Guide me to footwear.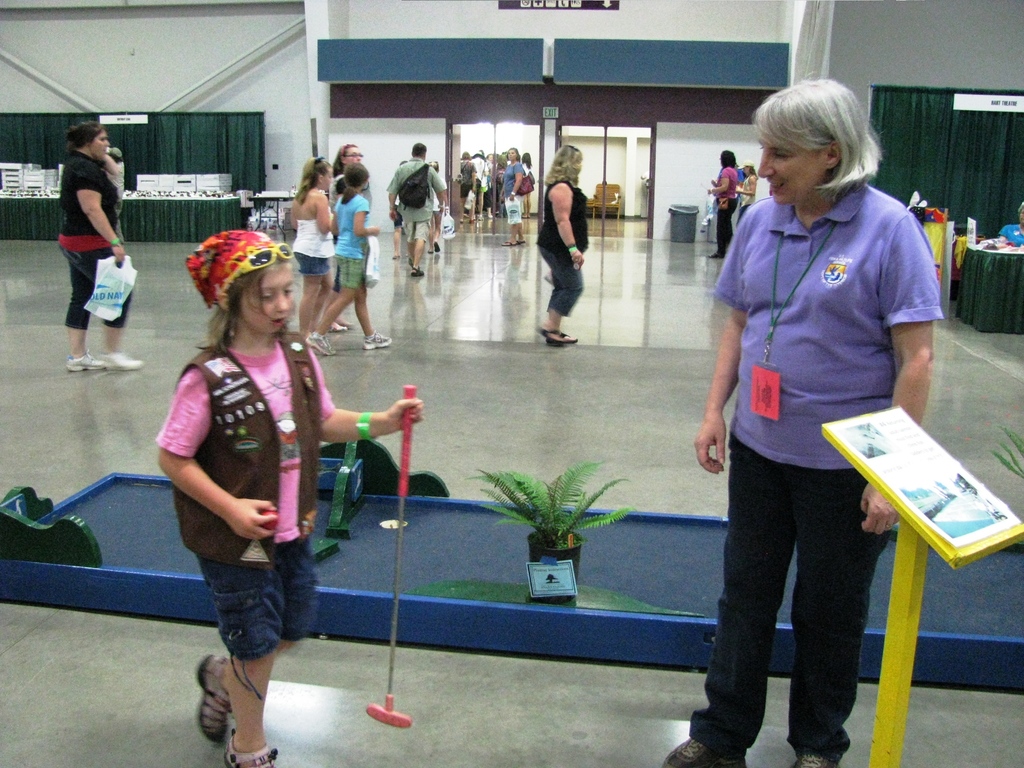
Guidance: bbox=(499, 241, 517, 249).
